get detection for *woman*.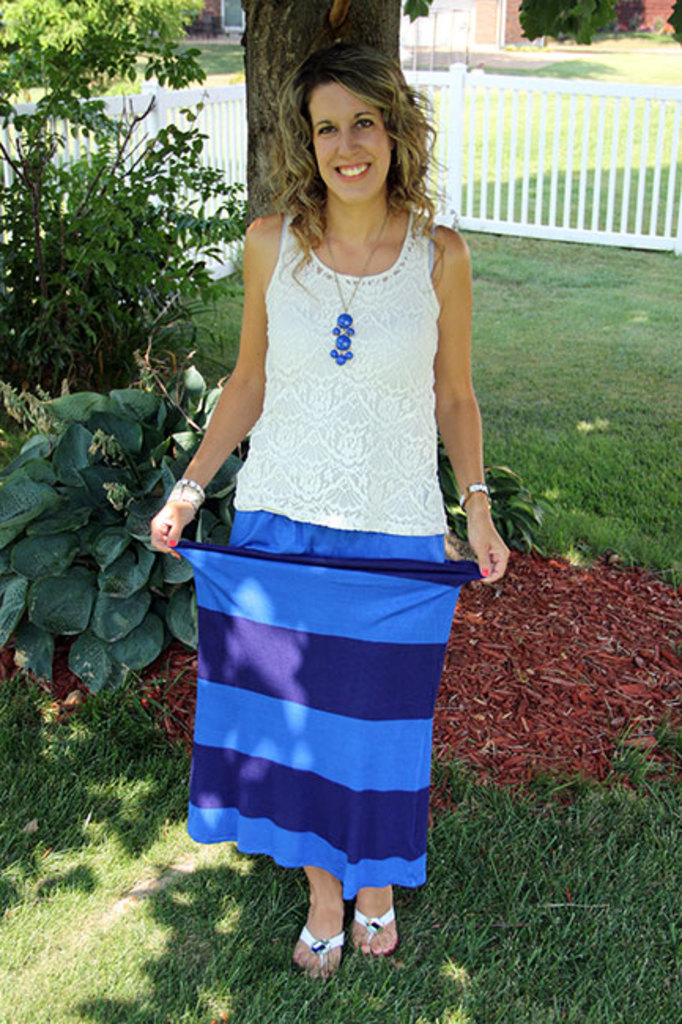
Detection: 143 52 495 964.
